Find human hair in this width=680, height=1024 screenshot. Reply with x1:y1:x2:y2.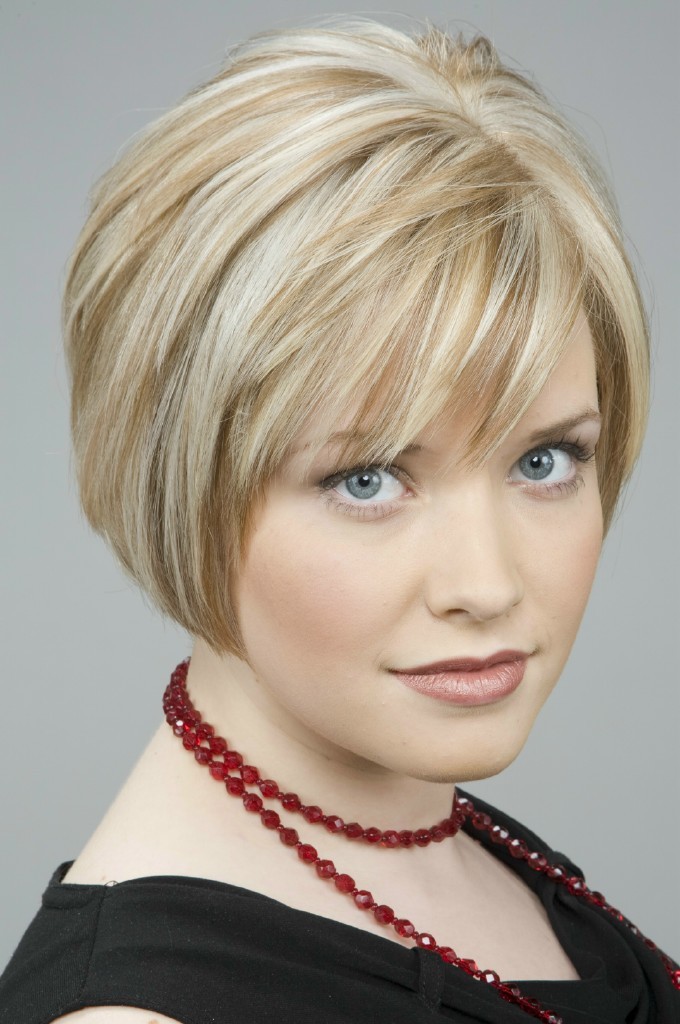
54:15:657:660.
